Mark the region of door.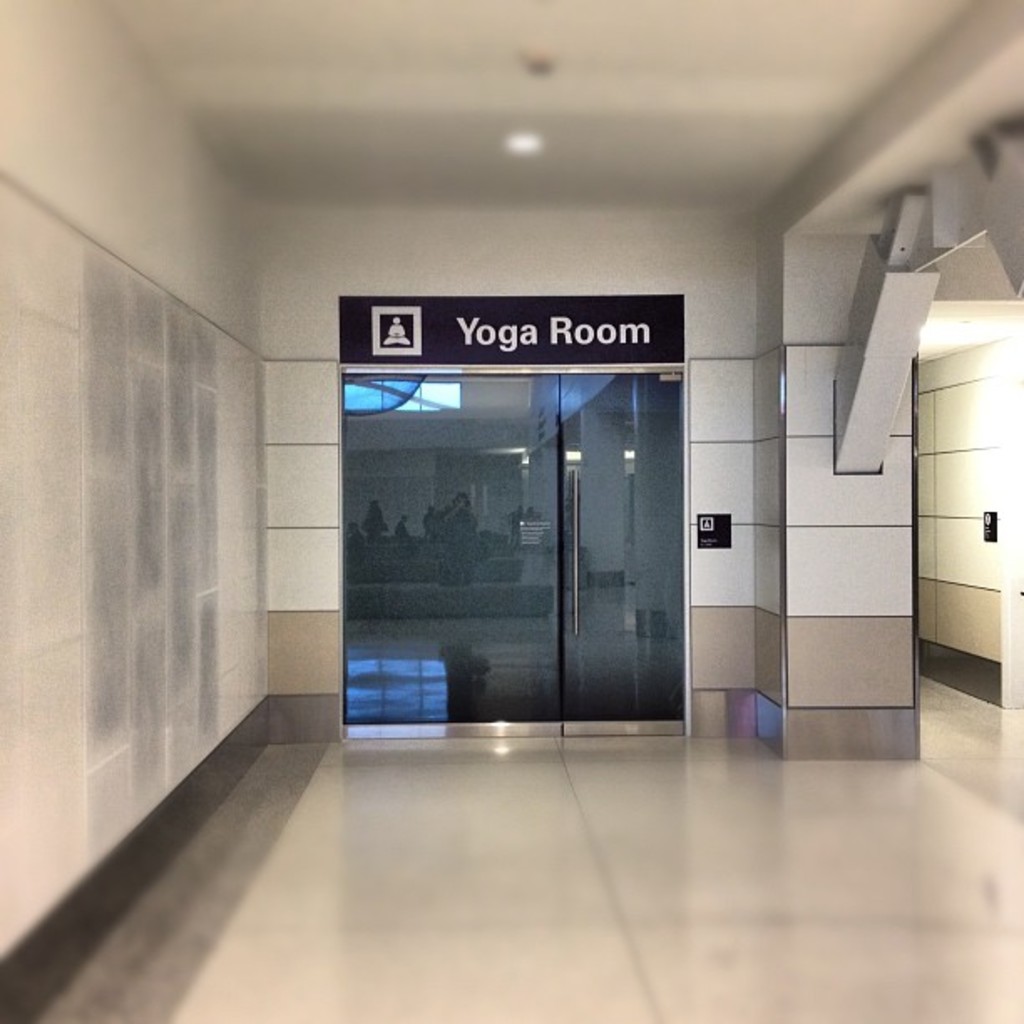
Region: (552,373,686,719).
